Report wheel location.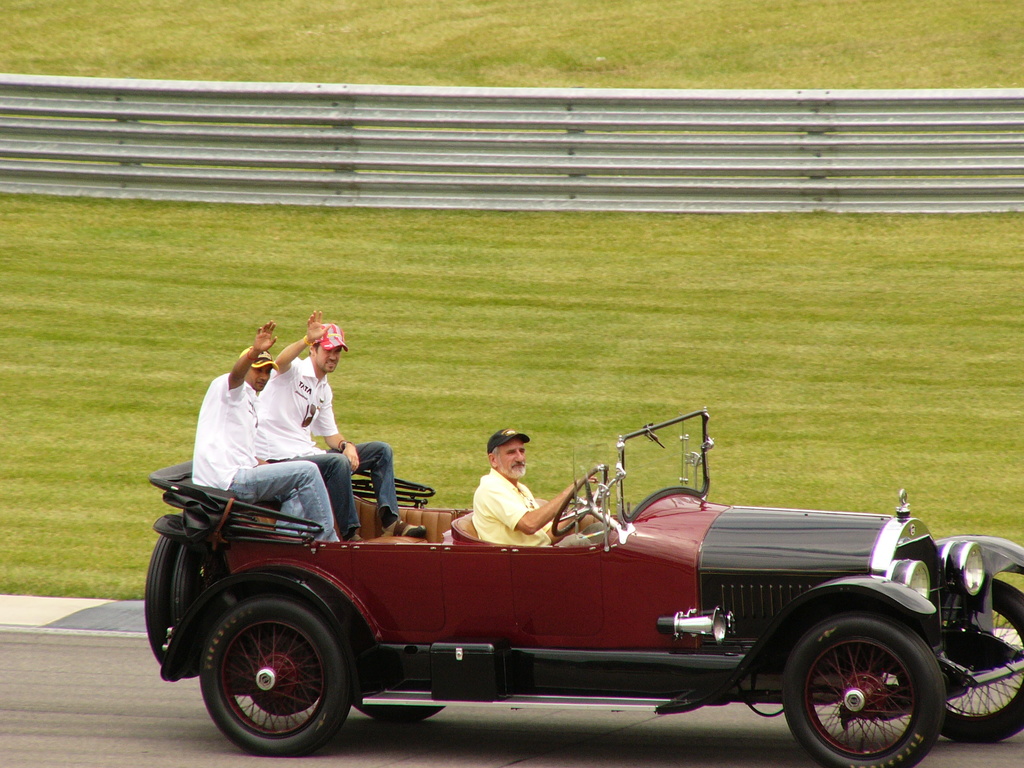
Report: locate(193, 607, 353, 746).
